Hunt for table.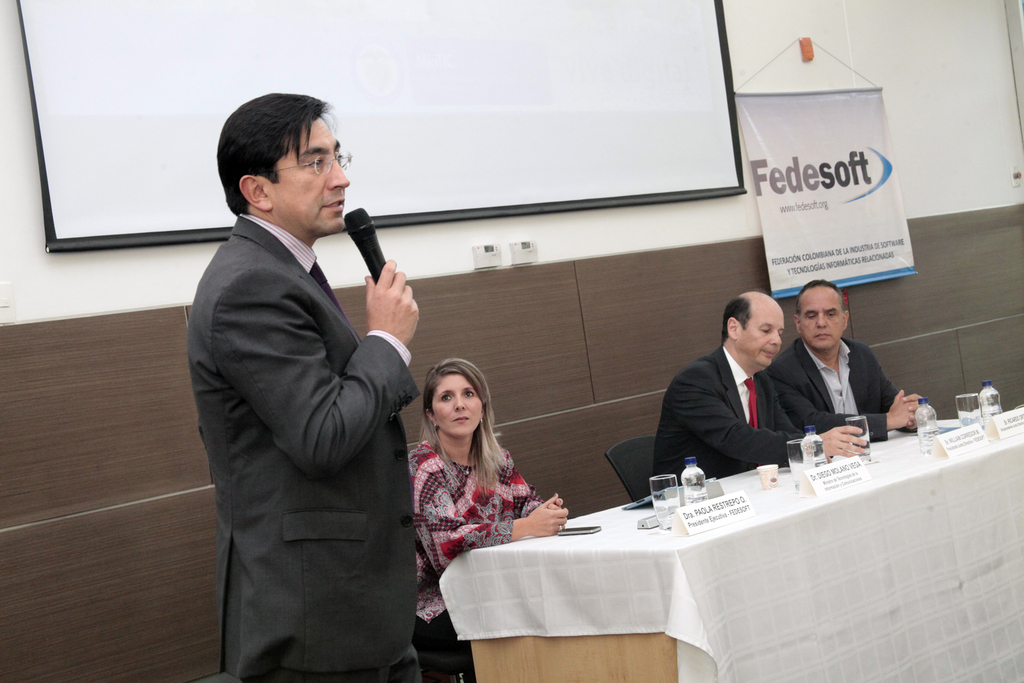
Hunted down at region(431, 406, 1023, 682).
